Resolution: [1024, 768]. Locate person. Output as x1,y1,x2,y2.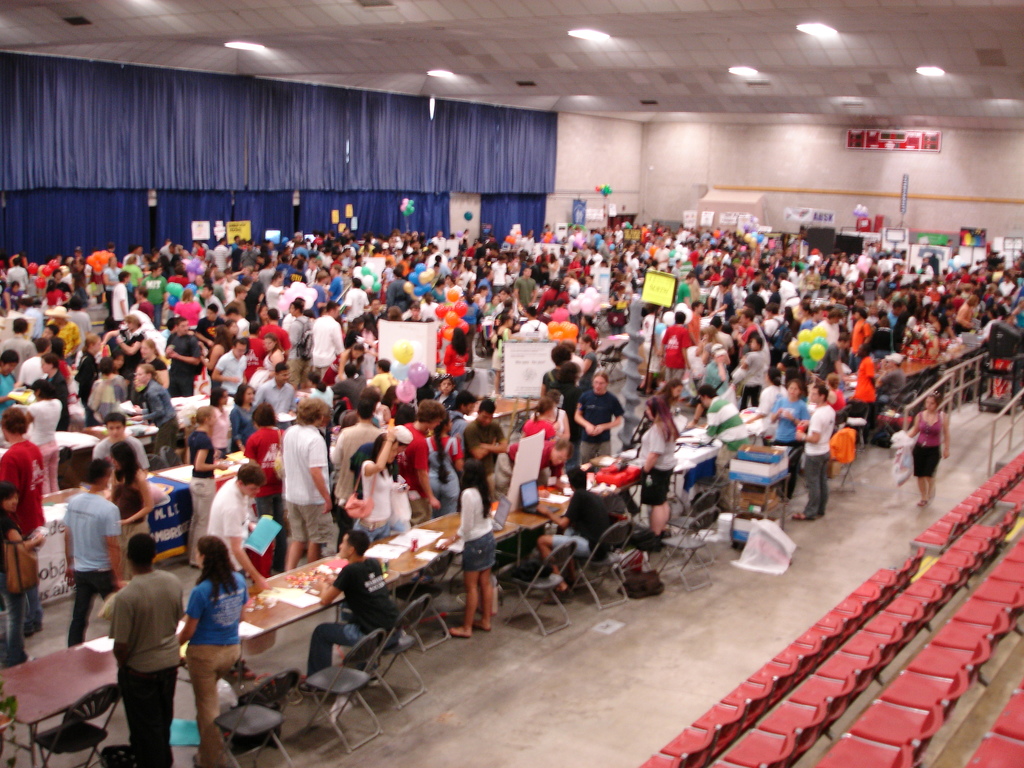
875,353,908,410.
